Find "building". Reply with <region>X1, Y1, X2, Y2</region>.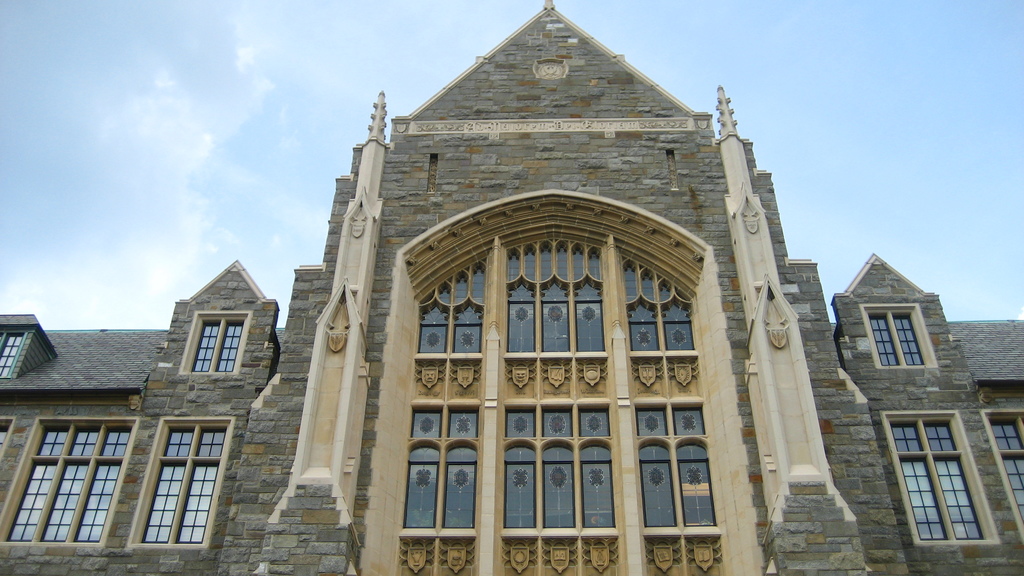
<region>215, 0, 913, 575</region>.
